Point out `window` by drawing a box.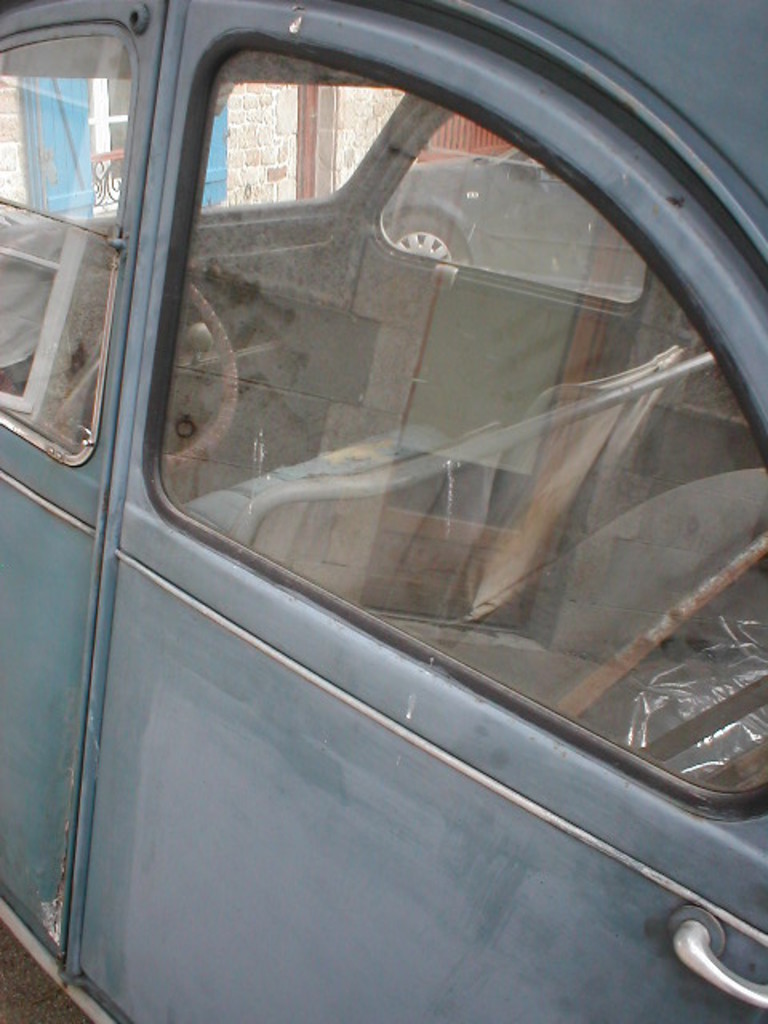
130/8/763/755.
